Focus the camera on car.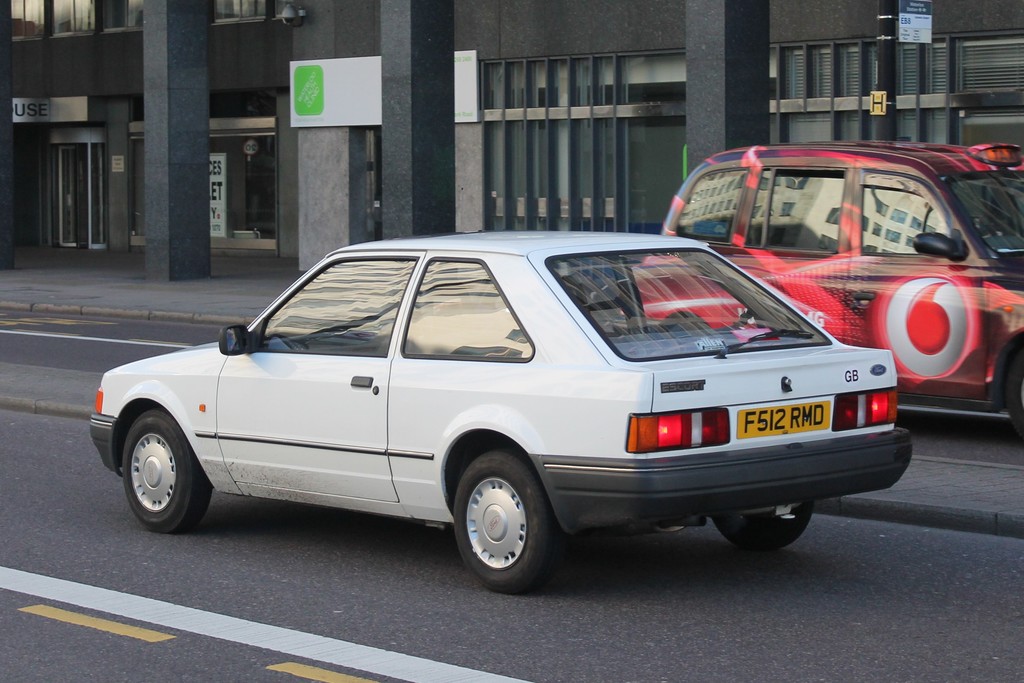
Focus region: region(628, 131, 1023, 440).
